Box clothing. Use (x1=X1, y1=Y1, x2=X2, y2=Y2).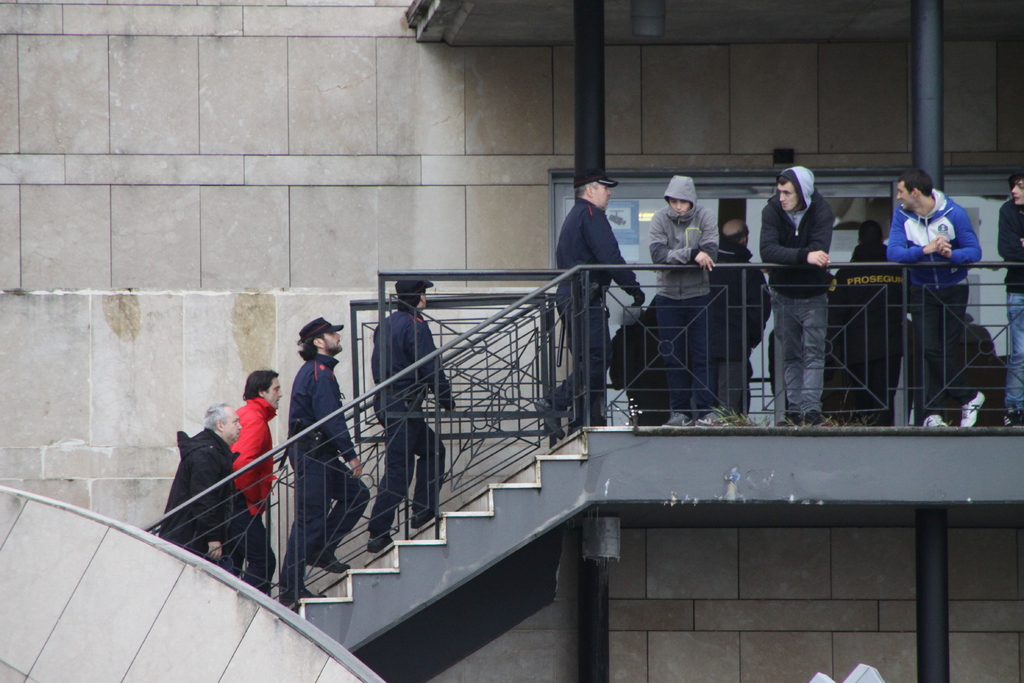
(x1=644, y1=177, x2=723, y2=413).
